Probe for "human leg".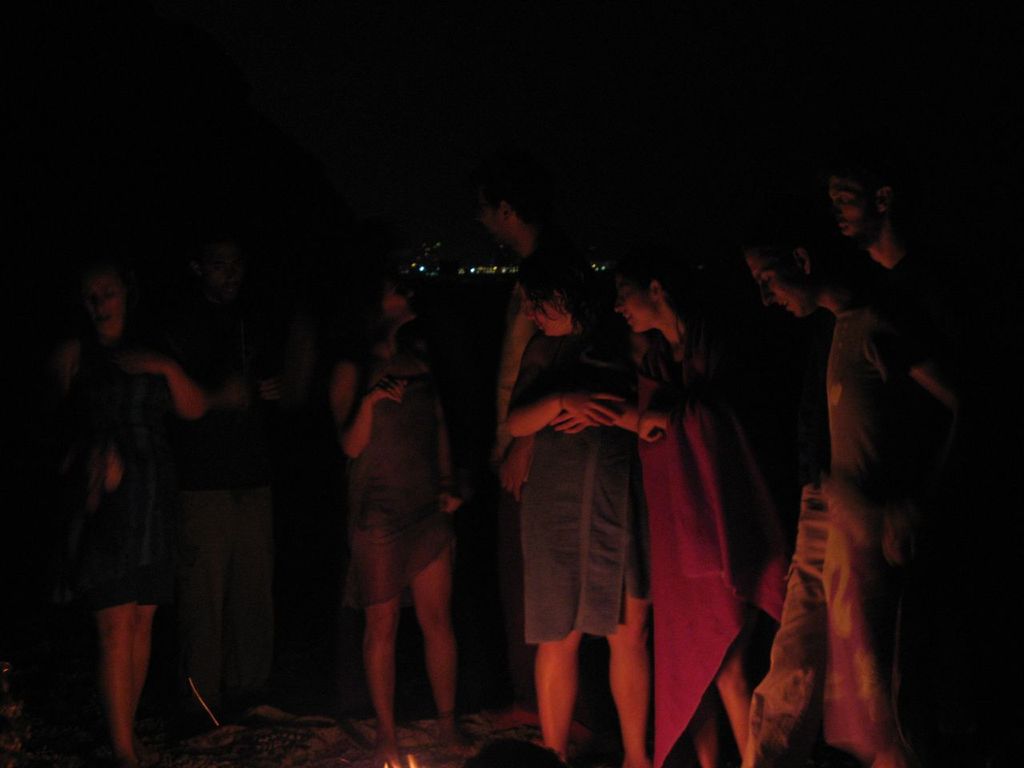
Probe result: select_region(715, 652, 747, 762).
